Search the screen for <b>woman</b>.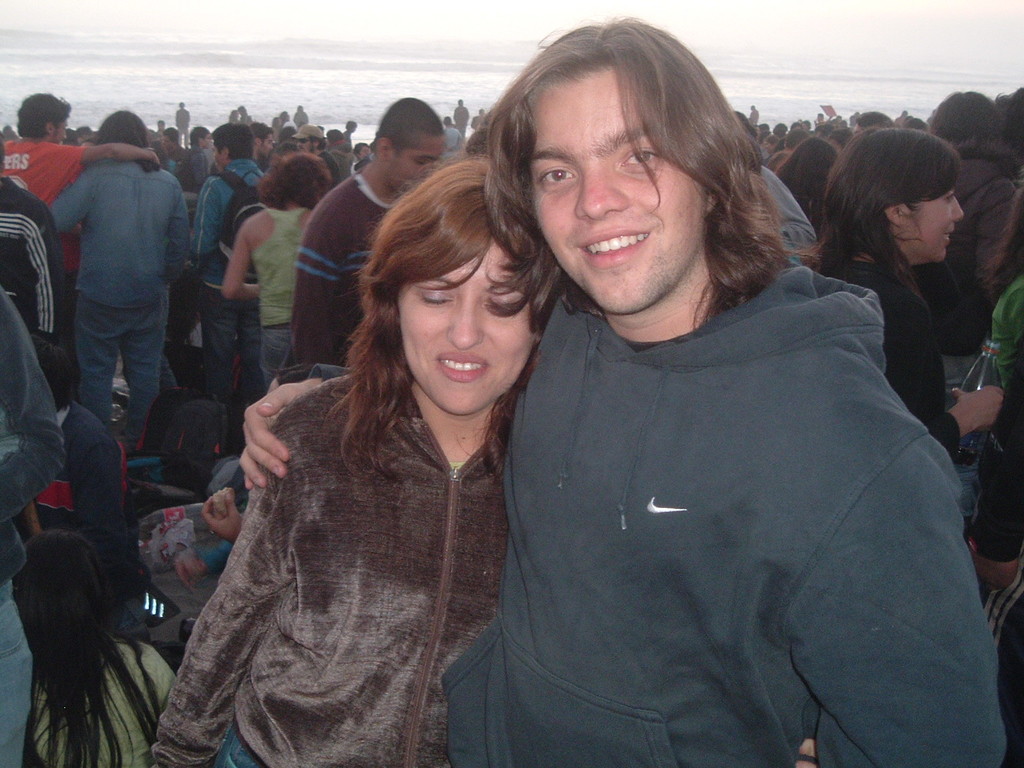
Found at 15 532 185 767.
